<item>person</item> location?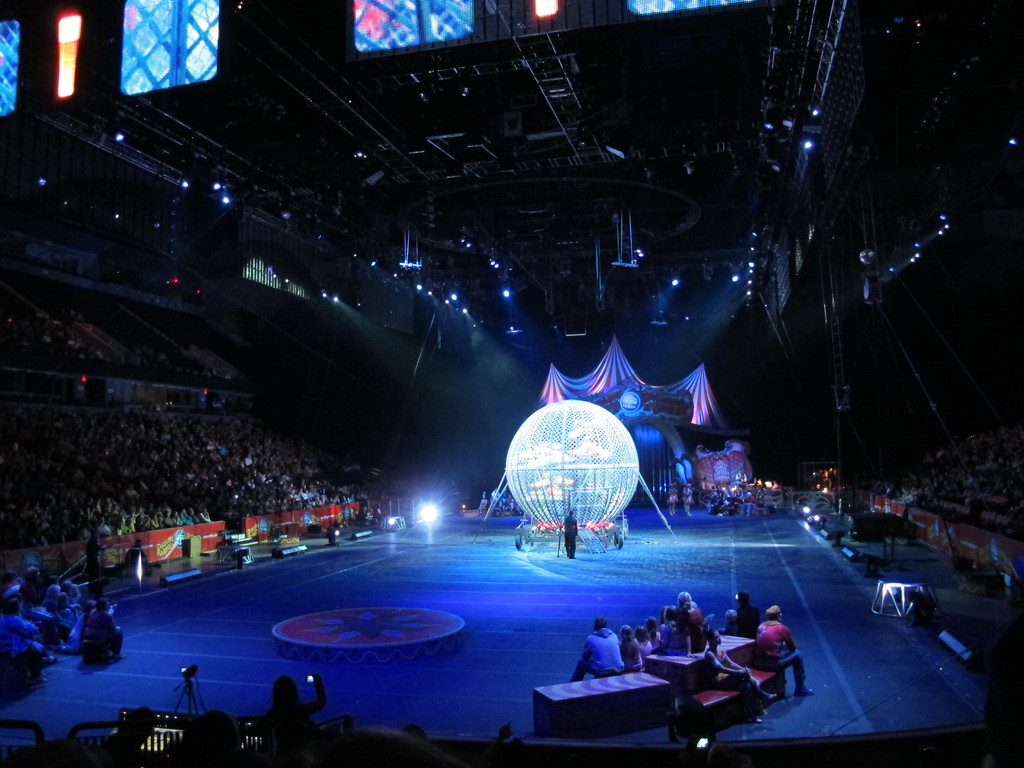
(266, 669, 318, 759)
